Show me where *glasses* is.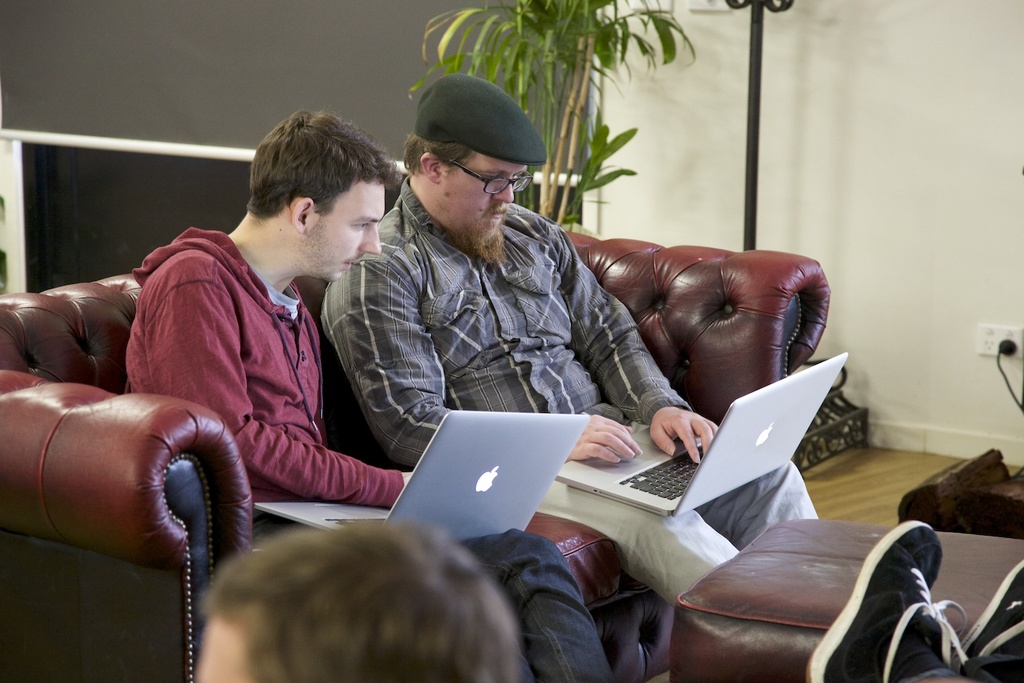
*glasses* is at crop(437, 158, 535, 196).
